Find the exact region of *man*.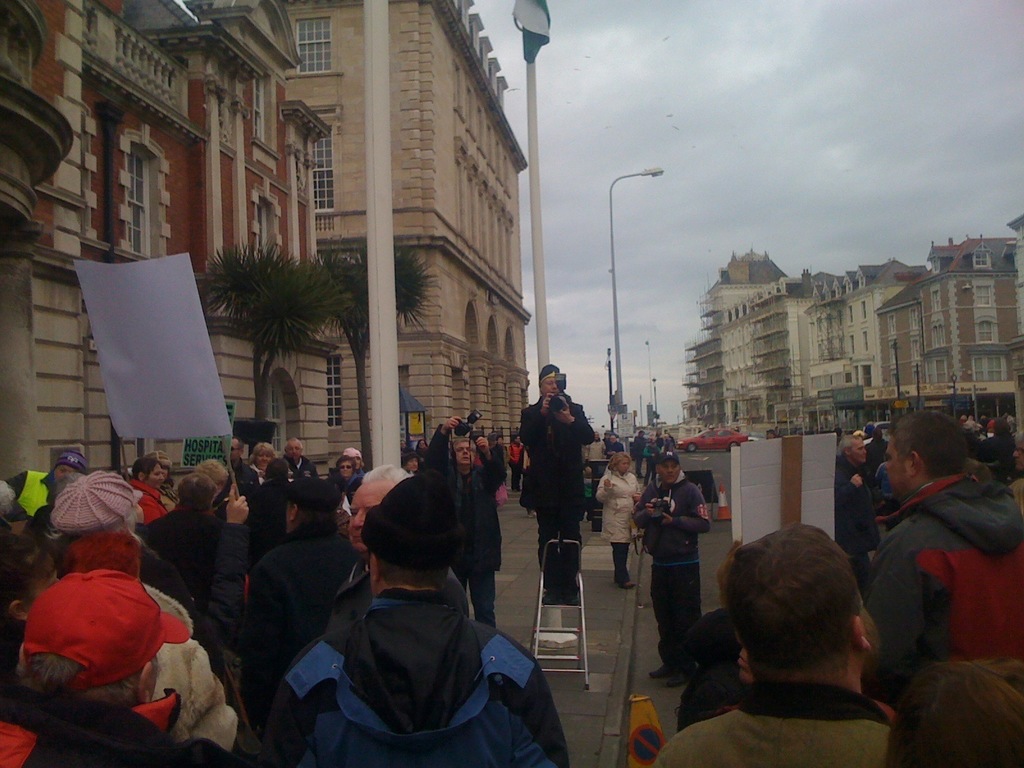
Exact region: <region>426, 412, 509, 619</region>.
